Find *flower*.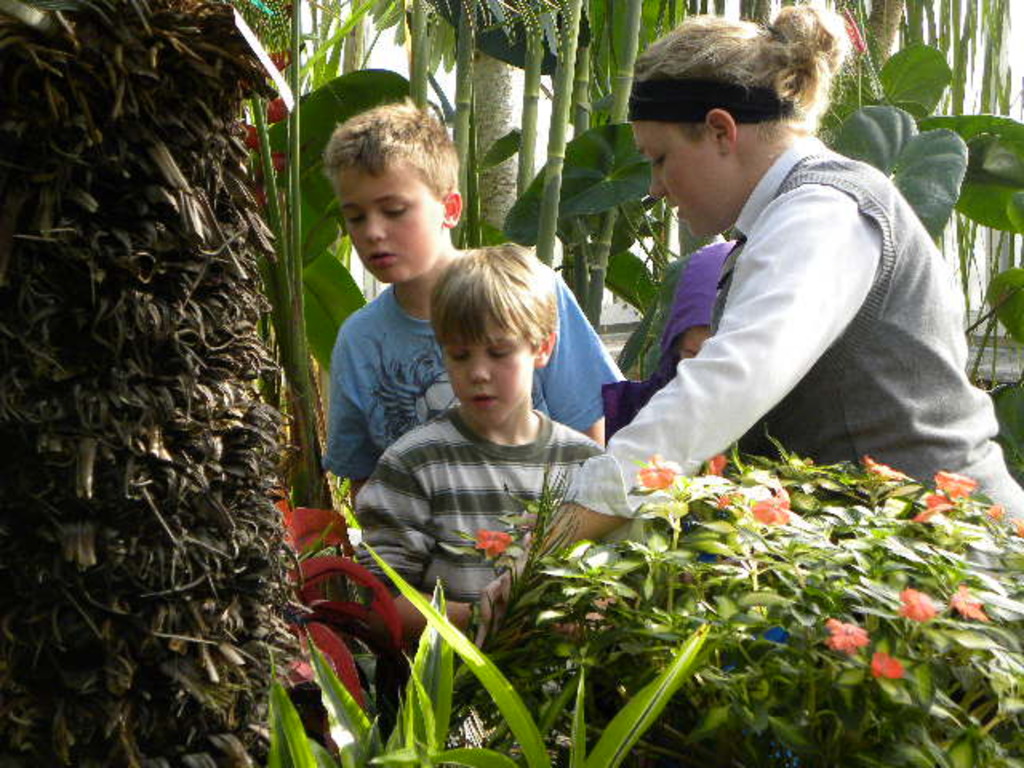
locate(867, 648, 907, 678).
